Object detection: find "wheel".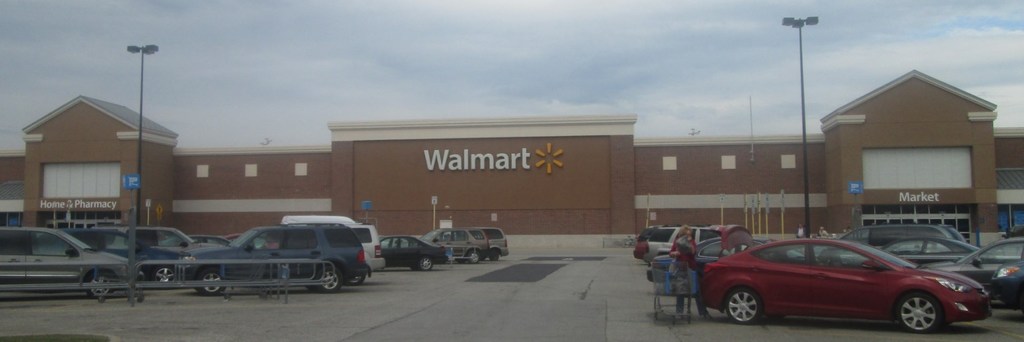
411/262/420/270.
